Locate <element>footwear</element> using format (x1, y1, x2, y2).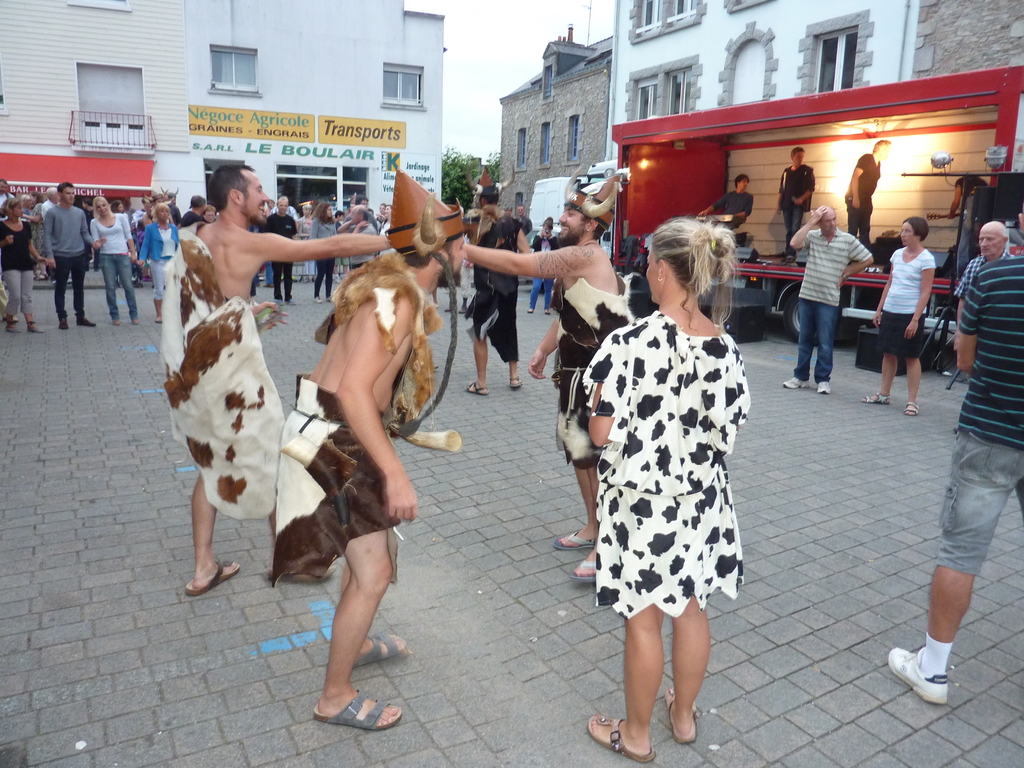
(5, 317, 28, 333).
